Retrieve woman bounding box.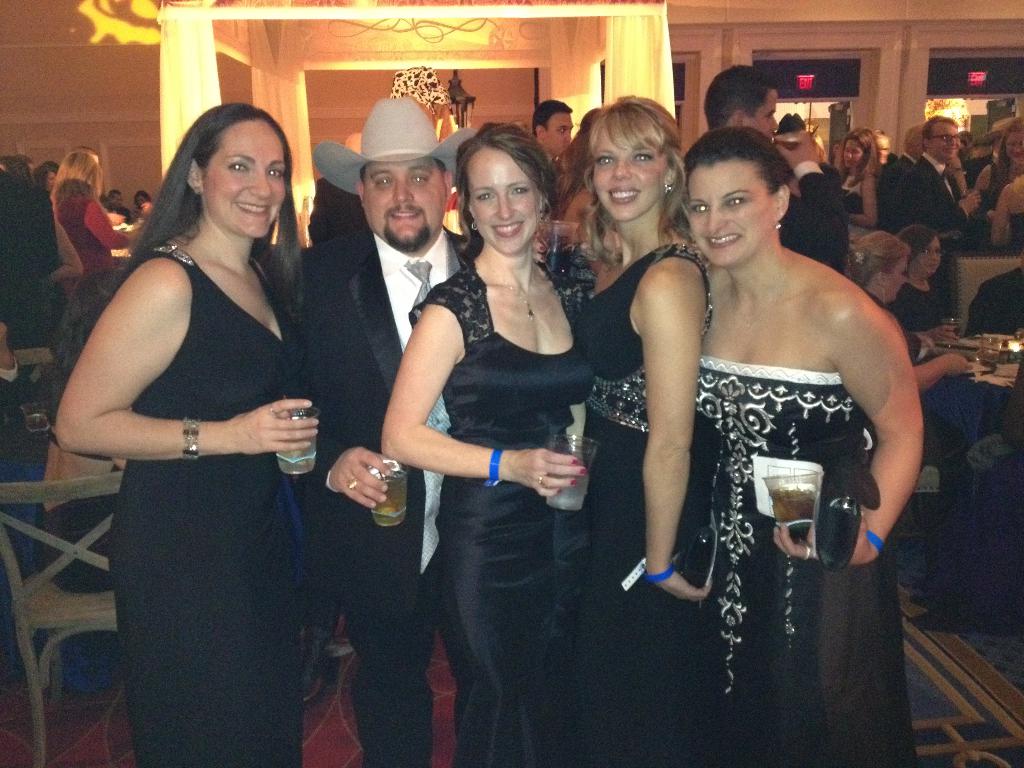
Bounding box: BBox(902, 228, 948, 360).
